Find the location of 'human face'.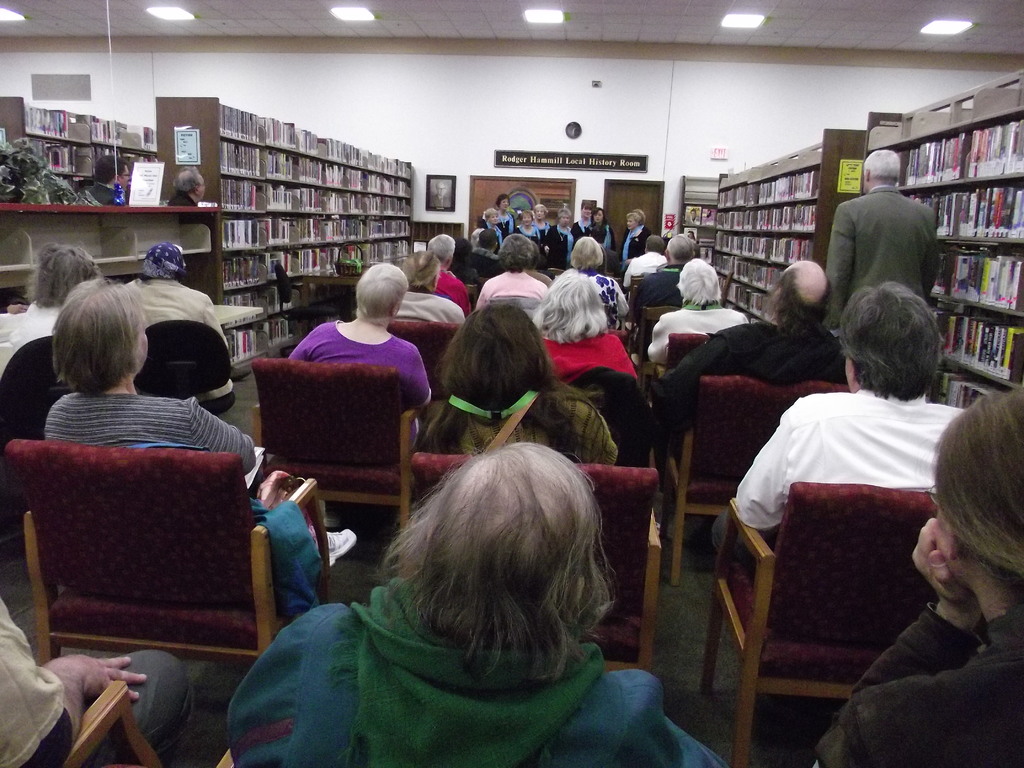
Location: {"x1": 138, "y1": 303, "x2": 146, "y2": 367}.
